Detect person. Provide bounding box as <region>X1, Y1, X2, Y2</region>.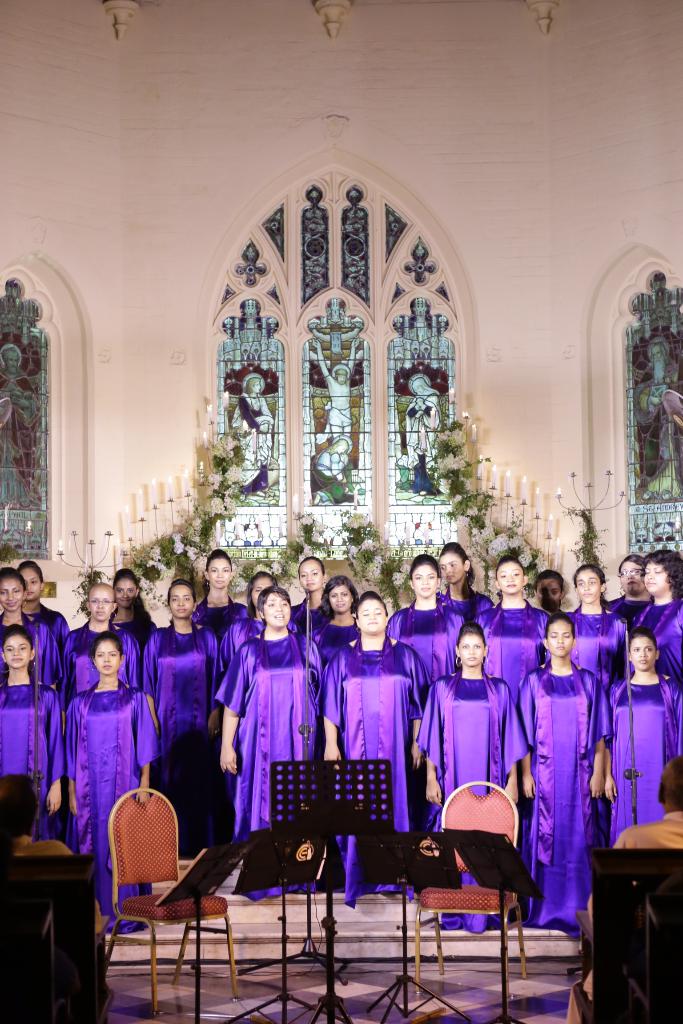
<region>534, 567, 571, 611</region>.
